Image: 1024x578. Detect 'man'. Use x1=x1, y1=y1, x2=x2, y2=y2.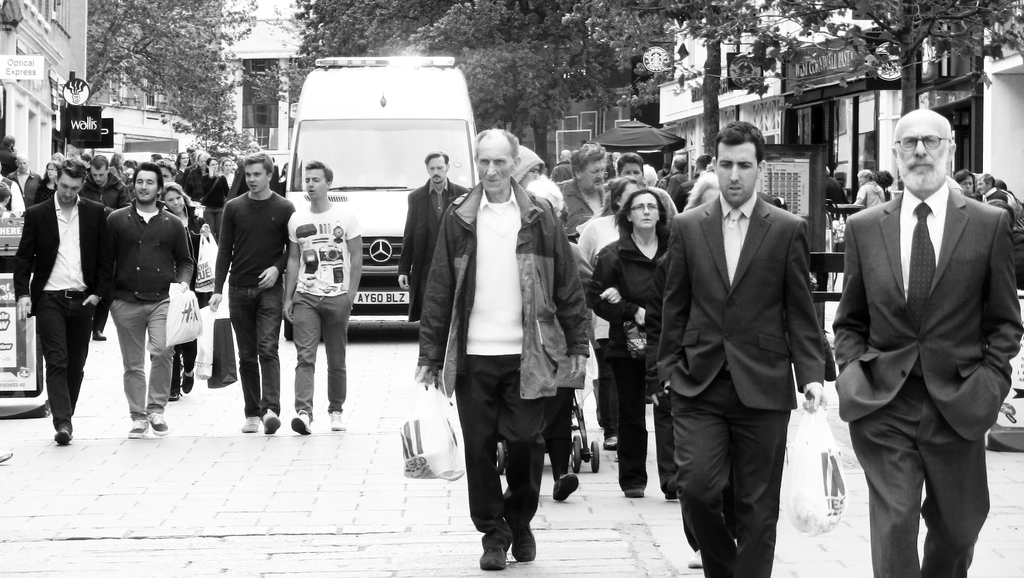
x1=975, y1=175, x2=1023, y2=296.
